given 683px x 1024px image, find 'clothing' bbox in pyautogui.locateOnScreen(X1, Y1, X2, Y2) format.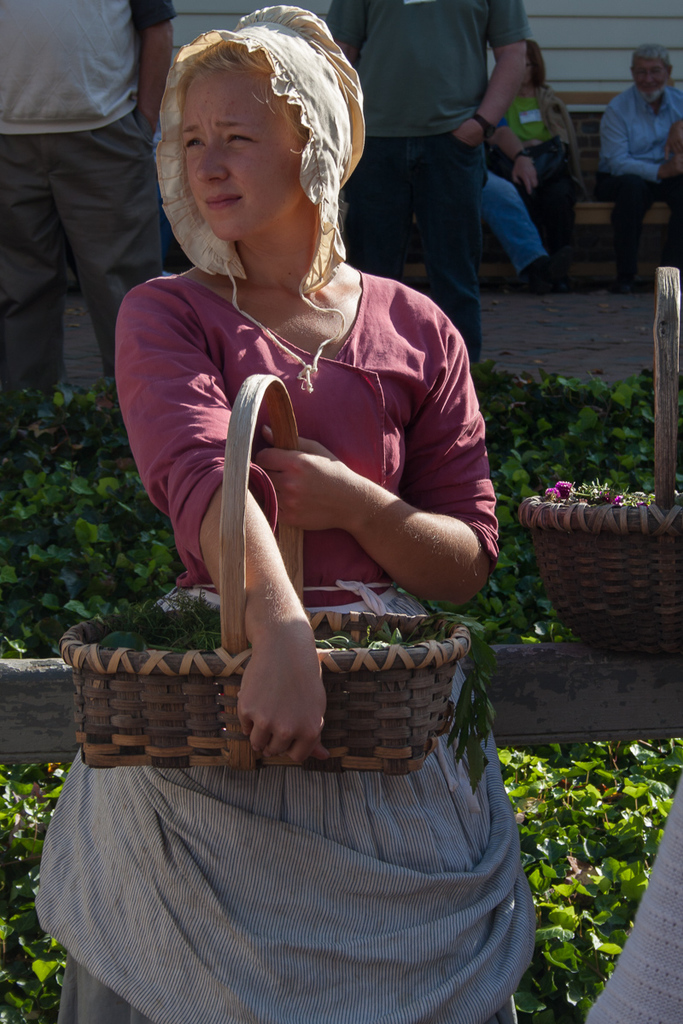
pyautogui.locateOnScreen(584, 76, 682, 266).
